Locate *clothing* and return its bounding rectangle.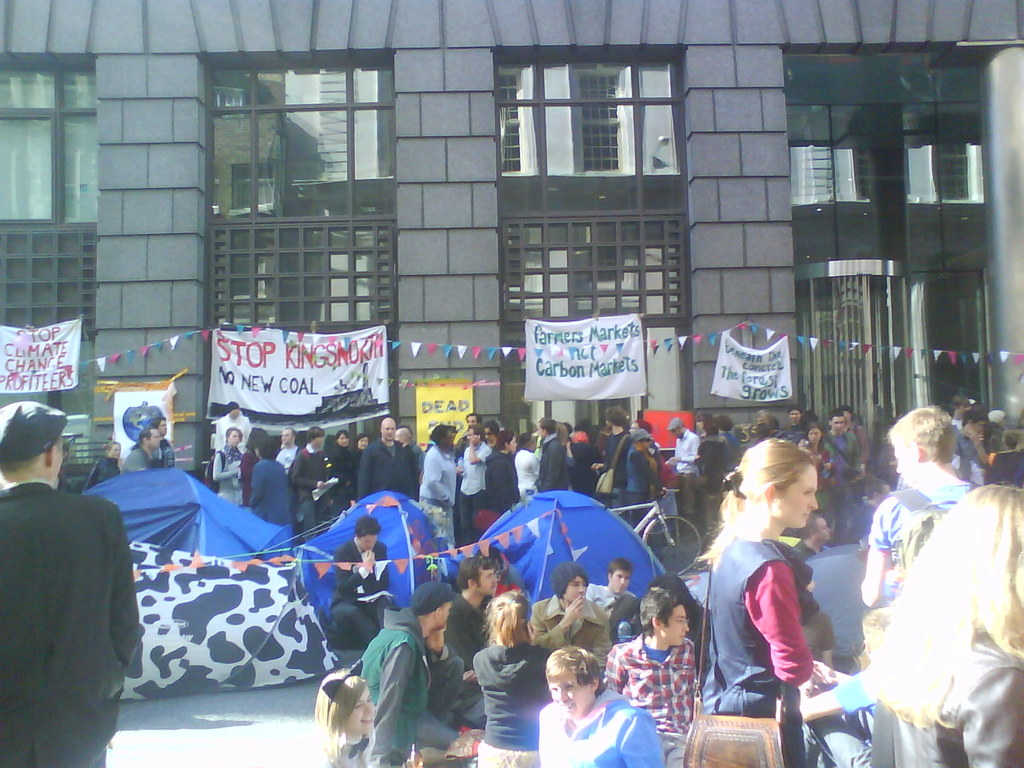
rect(569, 436, 600, 497).
